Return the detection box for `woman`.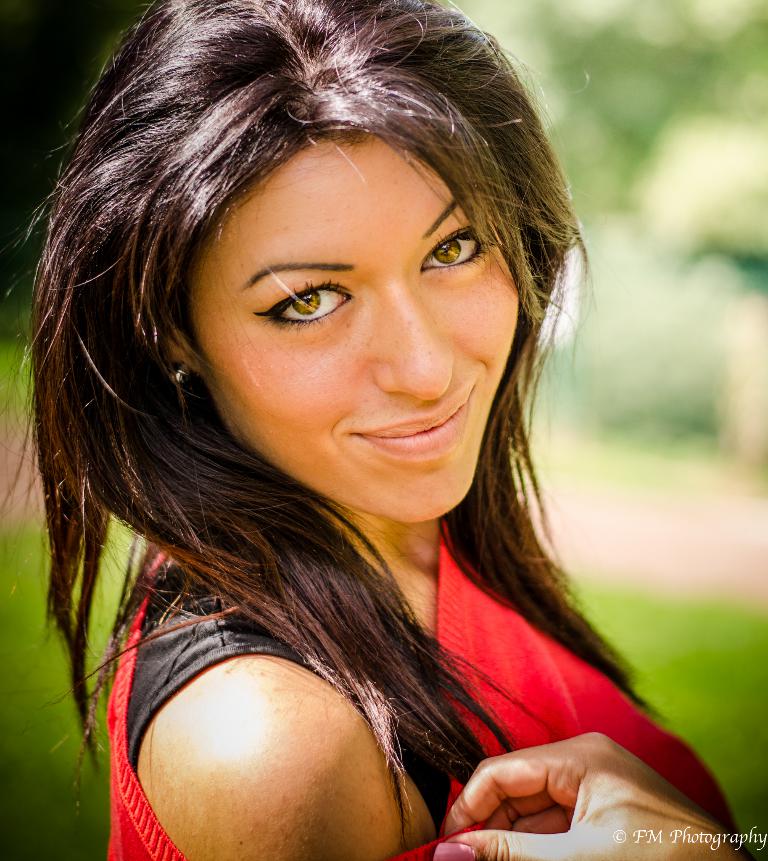
{"left": 2, "top": 1, "right": 738, "bottom": 859}.
